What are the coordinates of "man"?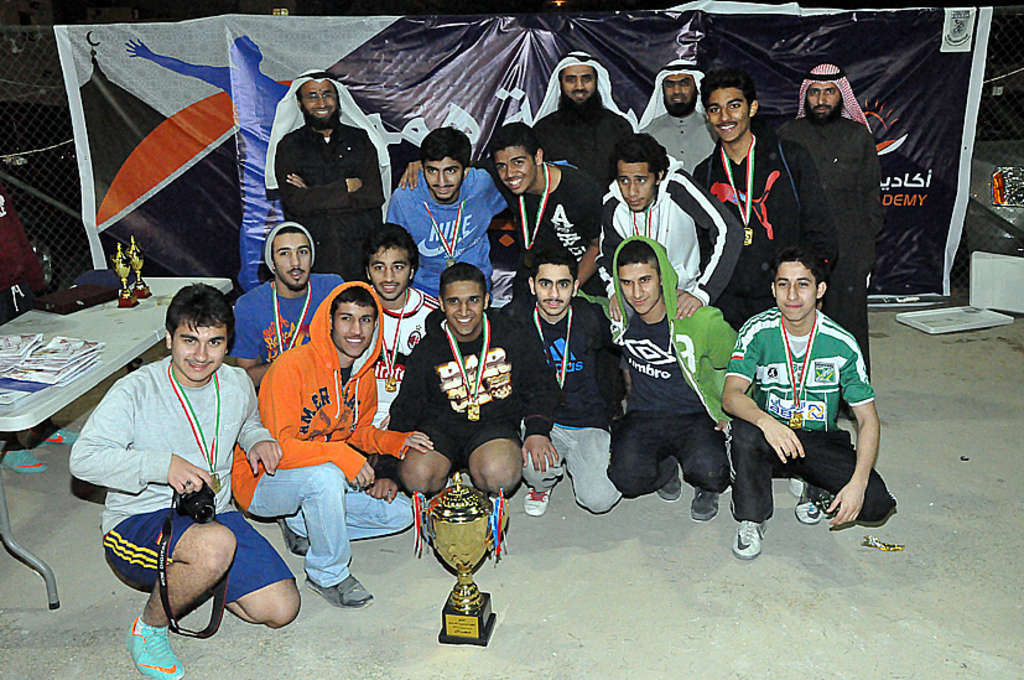
BBox(58, 279, 285, 674).
